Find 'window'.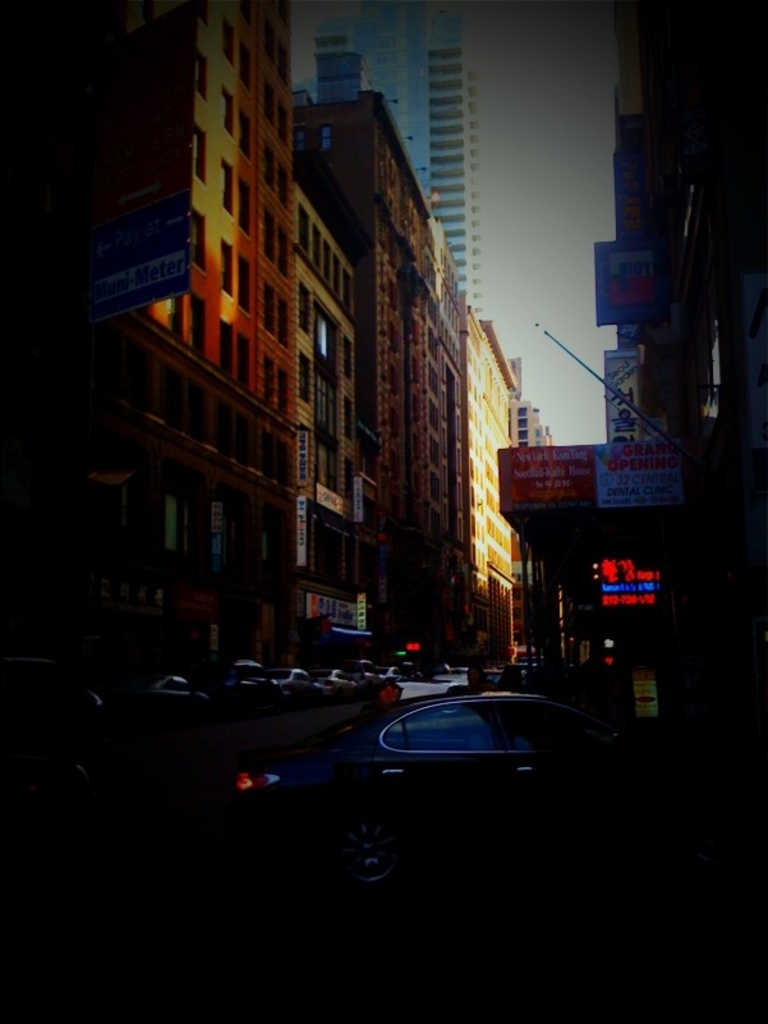
detection(231, 247, 253, 313).
